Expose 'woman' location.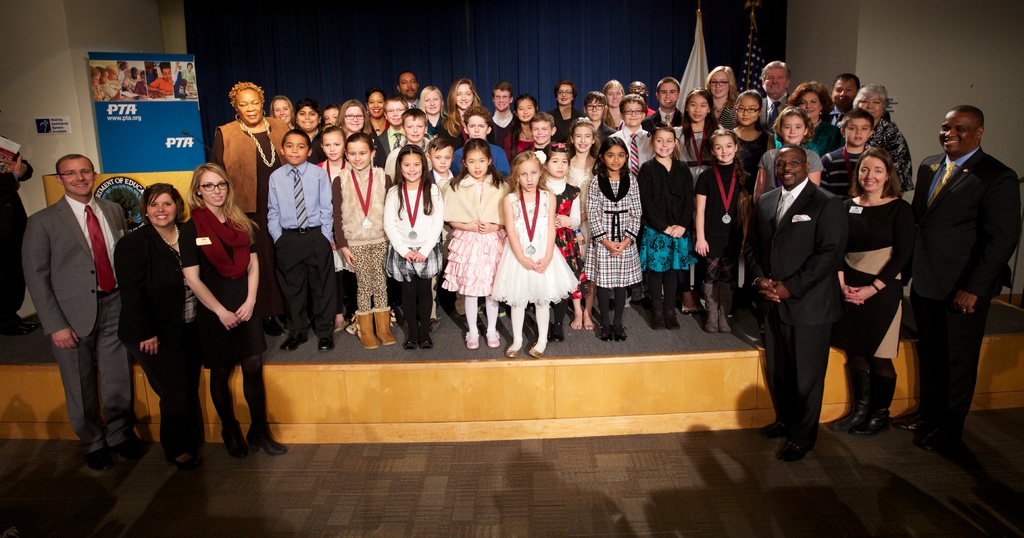
Exposed at <bbox>604, 80, 624, 130</bbox>.
